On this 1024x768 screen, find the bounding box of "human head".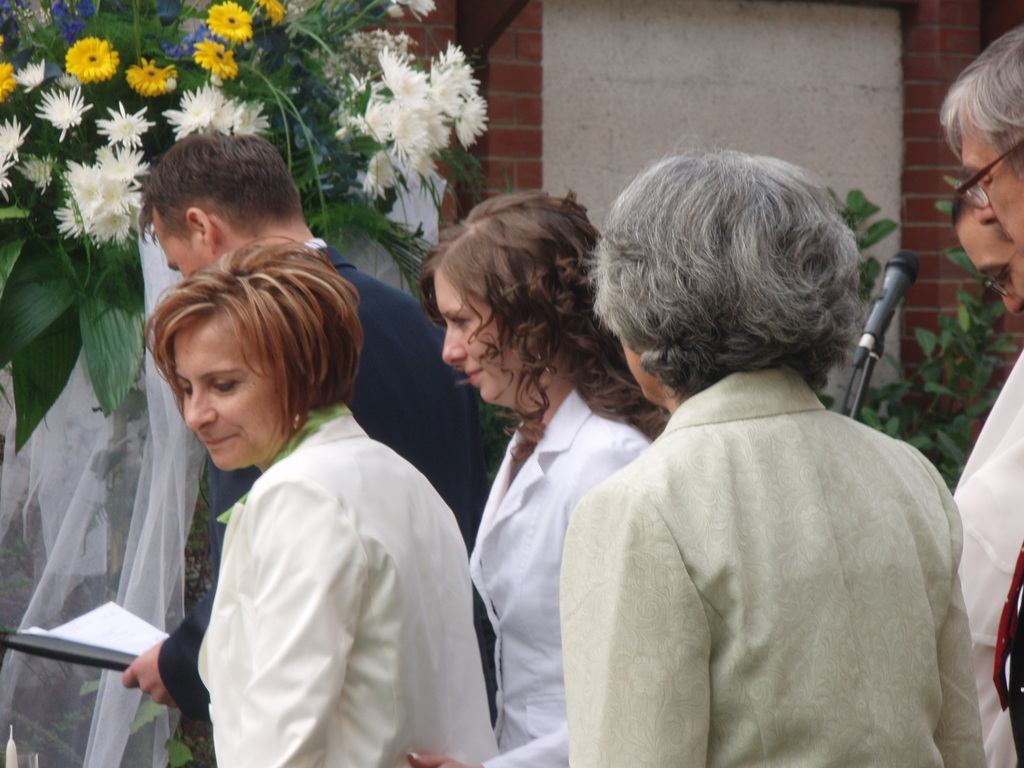
Bounding box: 434, 195, 600, 407.
